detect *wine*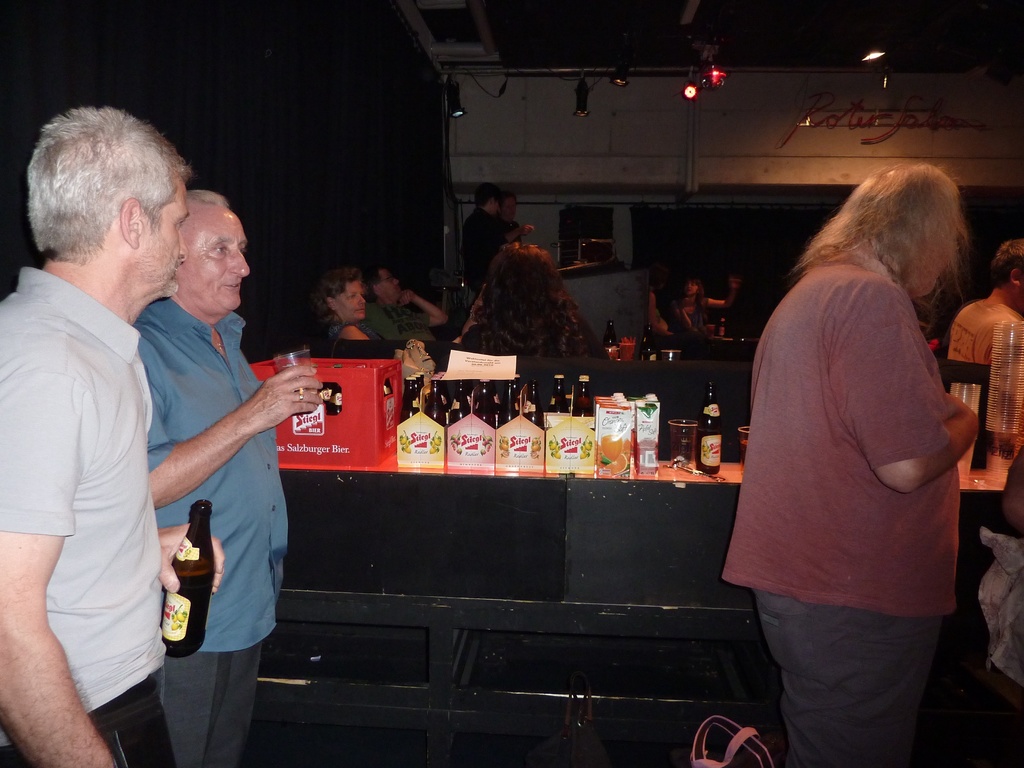
select_region(675, 433, 698, 465)
